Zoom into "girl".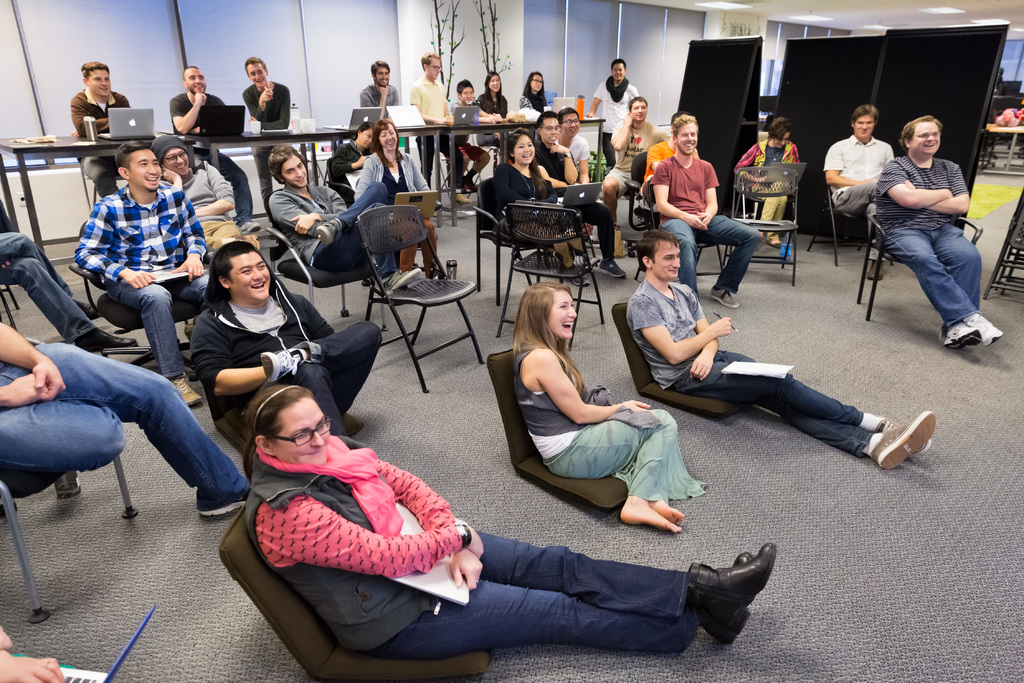
Zoom target: region(730, 117, 813, 245).
